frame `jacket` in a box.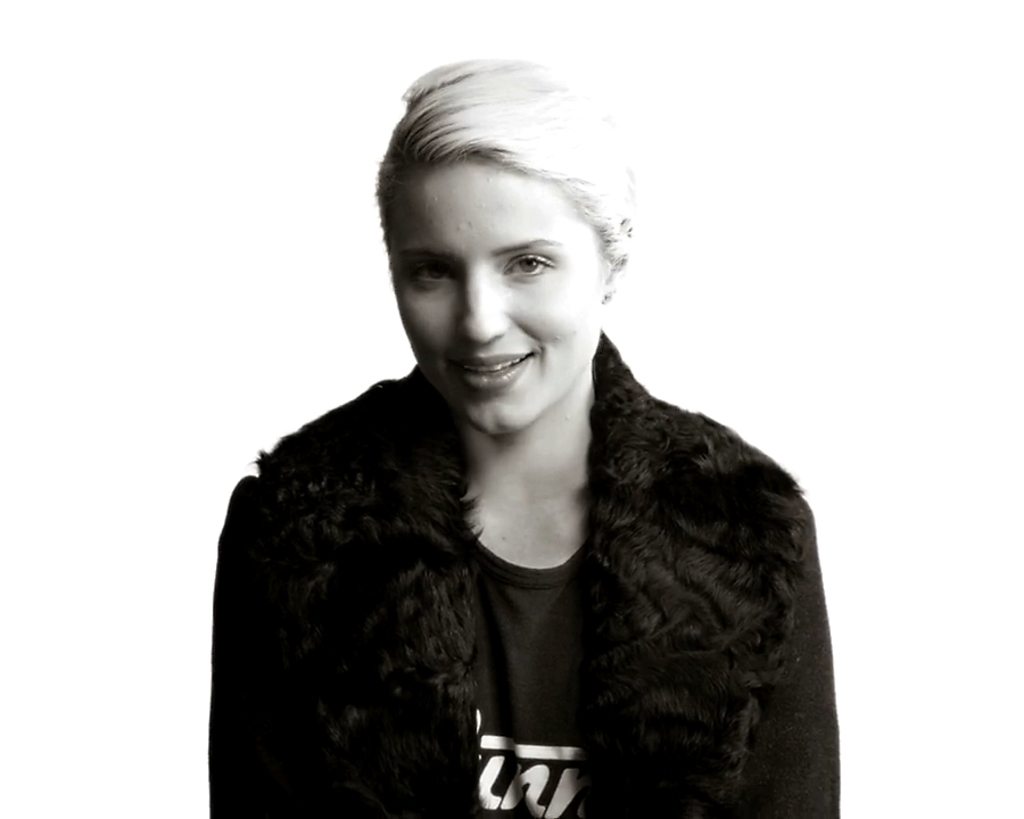
{"x1": 212, "y1": 330, "x2": 840, "y2": 818}.
